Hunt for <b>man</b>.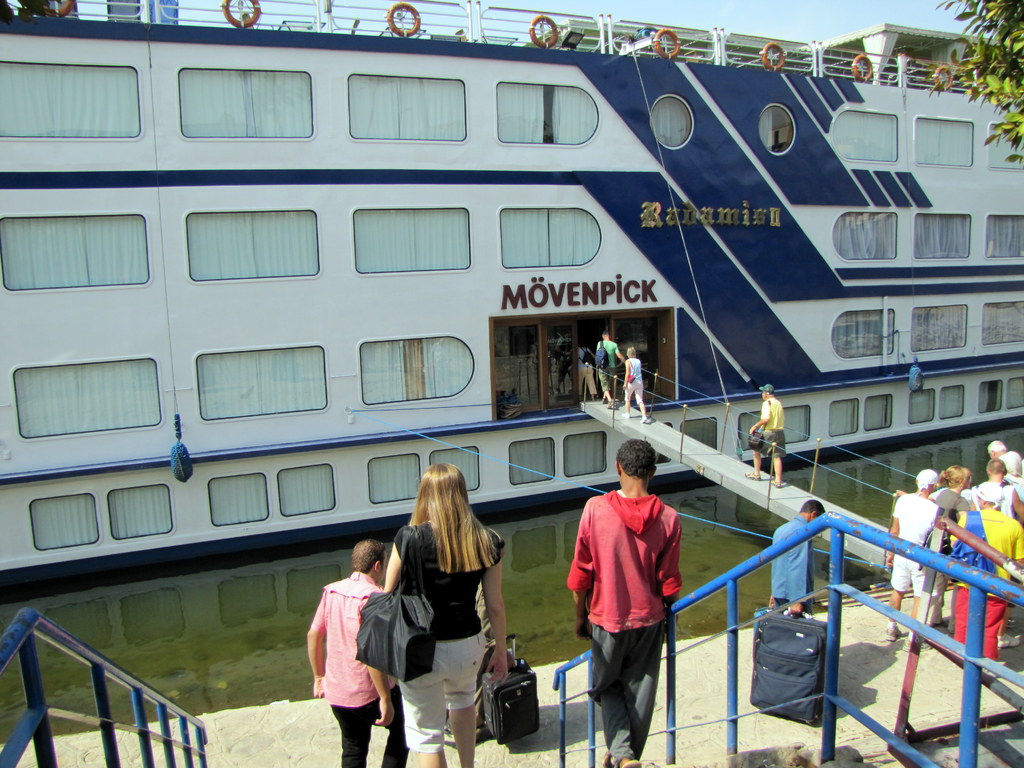
Hunted down at <bbox>767, 507, 821, 622</bbox>.
